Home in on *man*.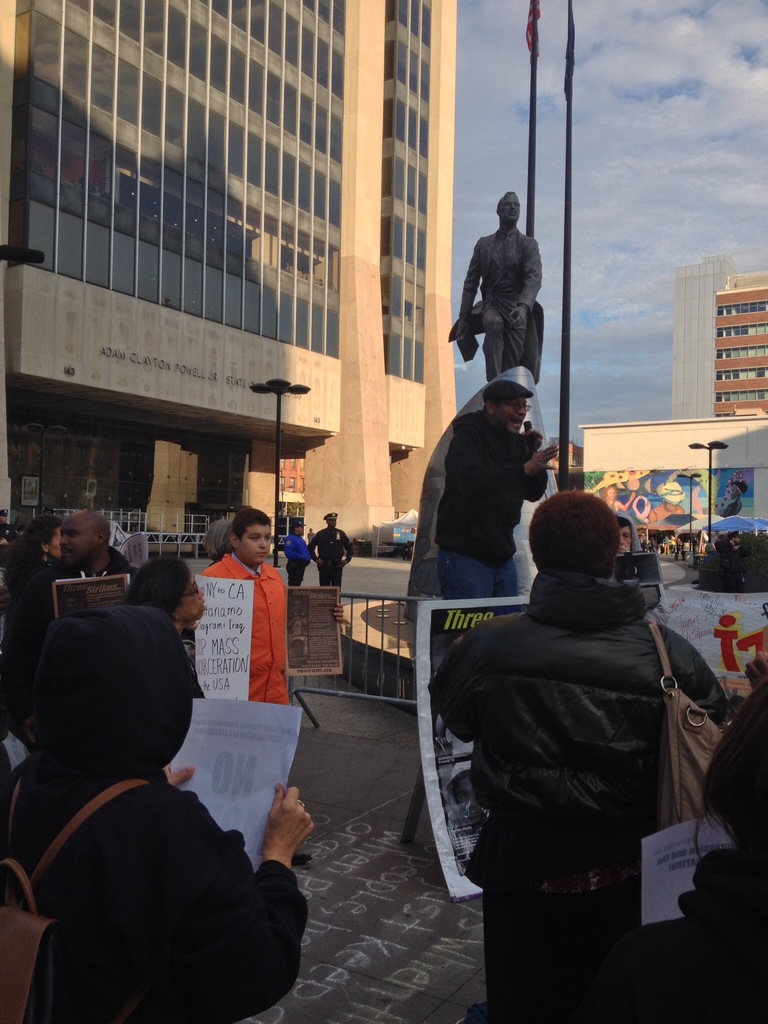
Homed in at BBox(431, 474, 735, 976).
